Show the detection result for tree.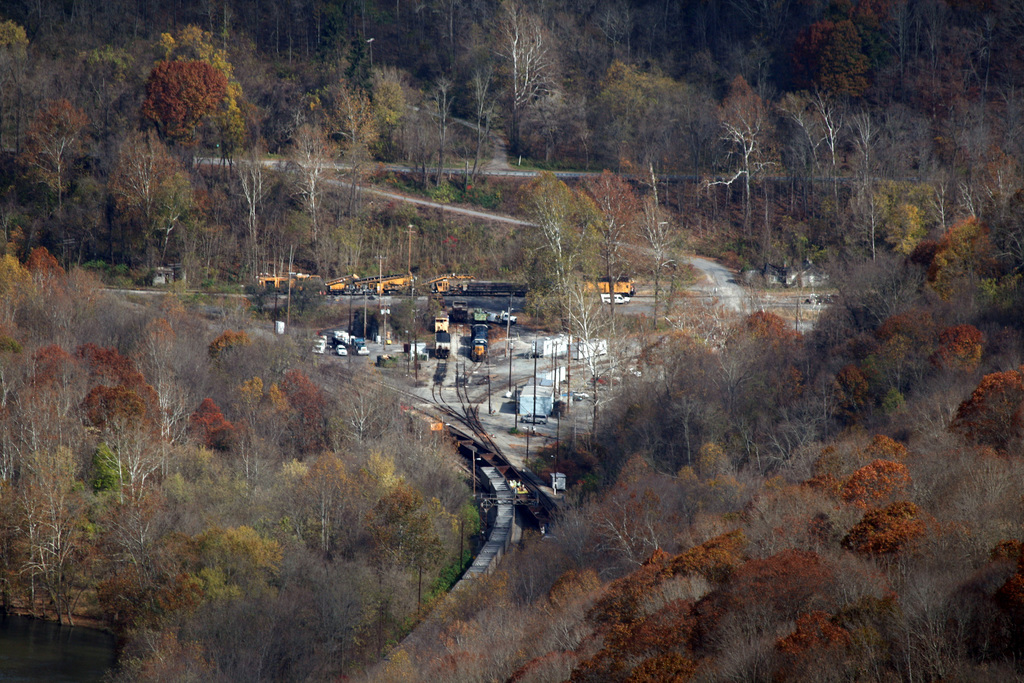
left=513, top=170, right=577, bottom=222.
